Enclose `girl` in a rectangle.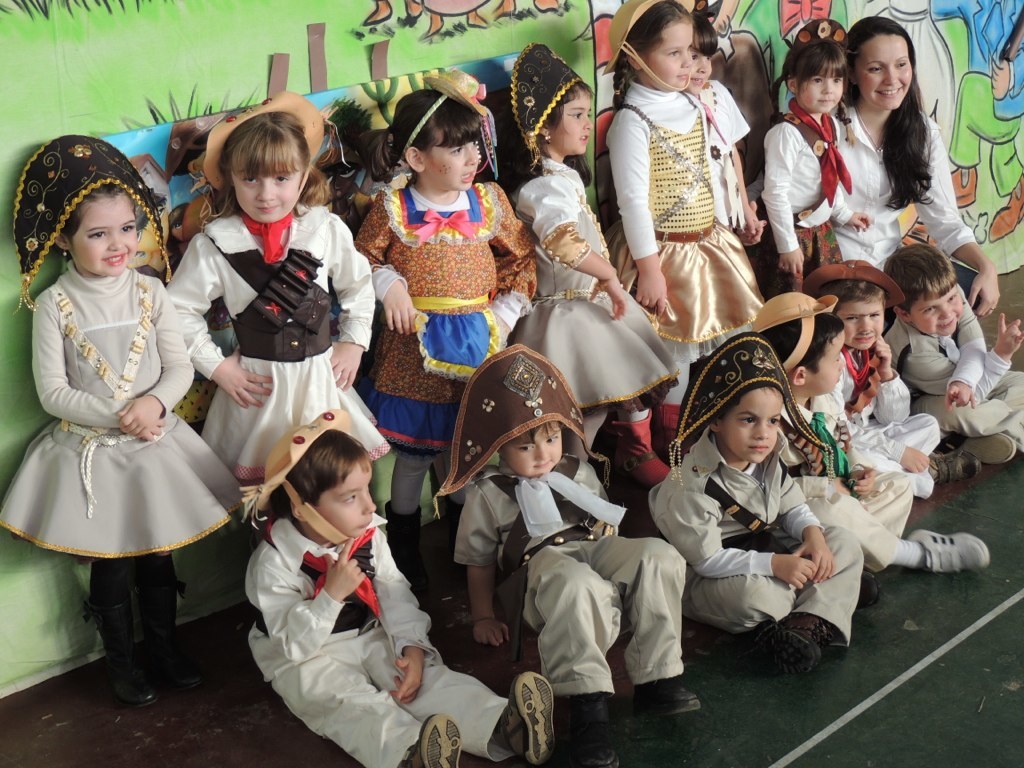
region(827, 19, 999, 337).
